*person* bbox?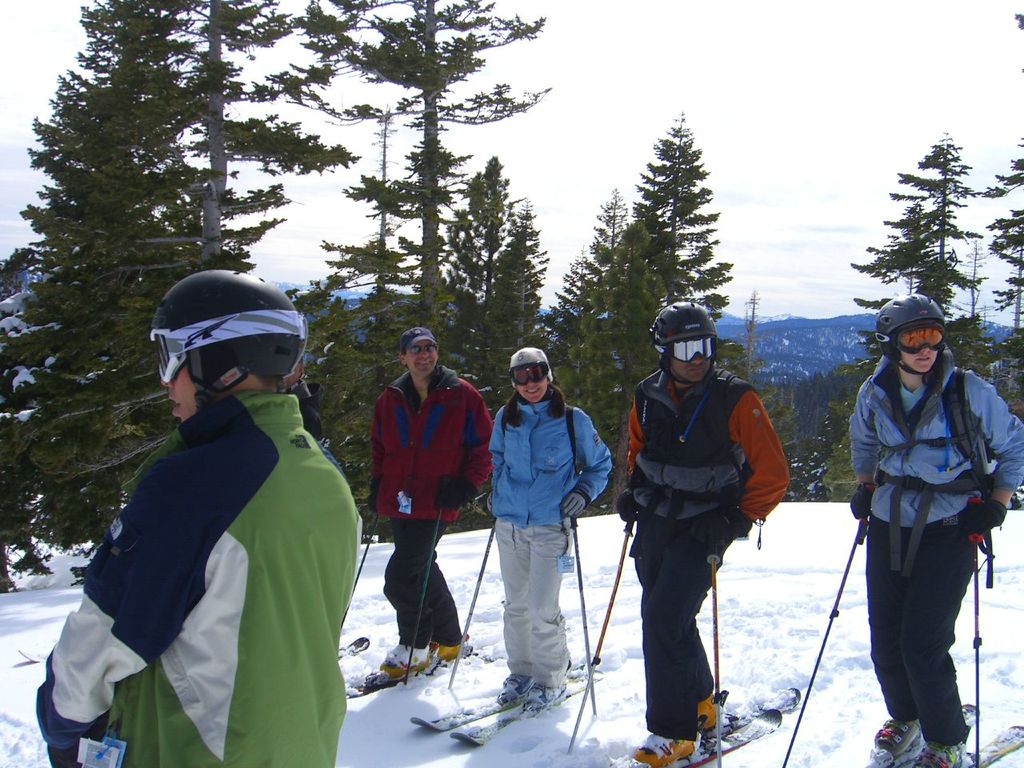
<box>366,327,492,683</box>
